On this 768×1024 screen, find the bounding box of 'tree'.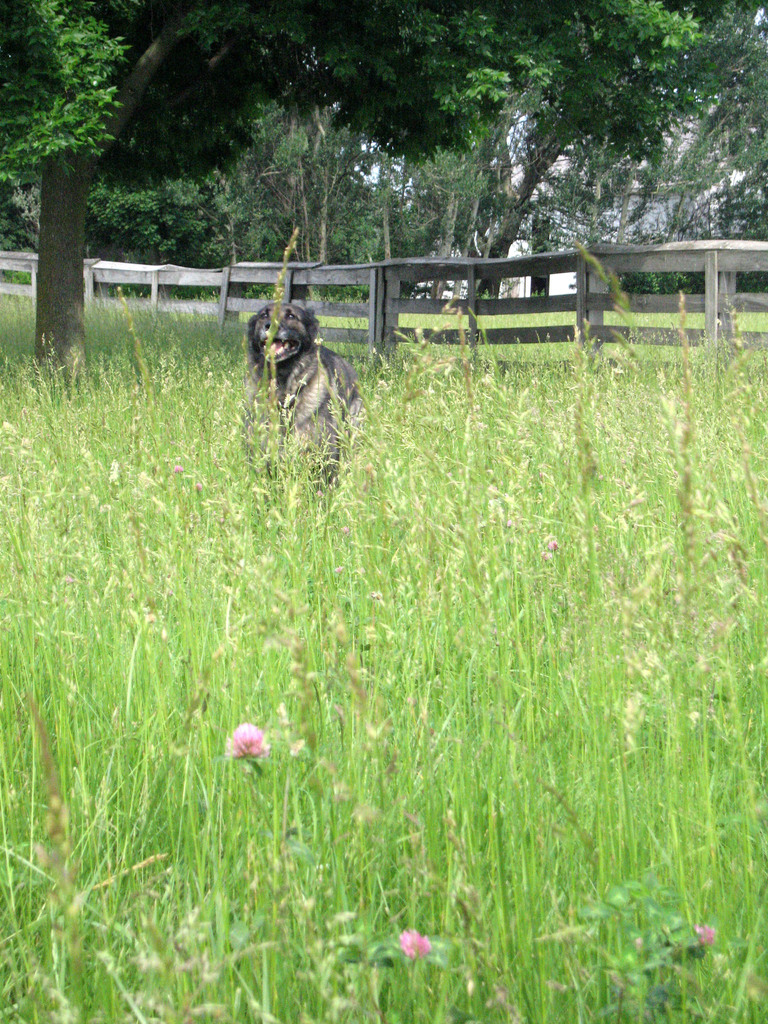
Bounding box: box(0, 8, 131, 183).
